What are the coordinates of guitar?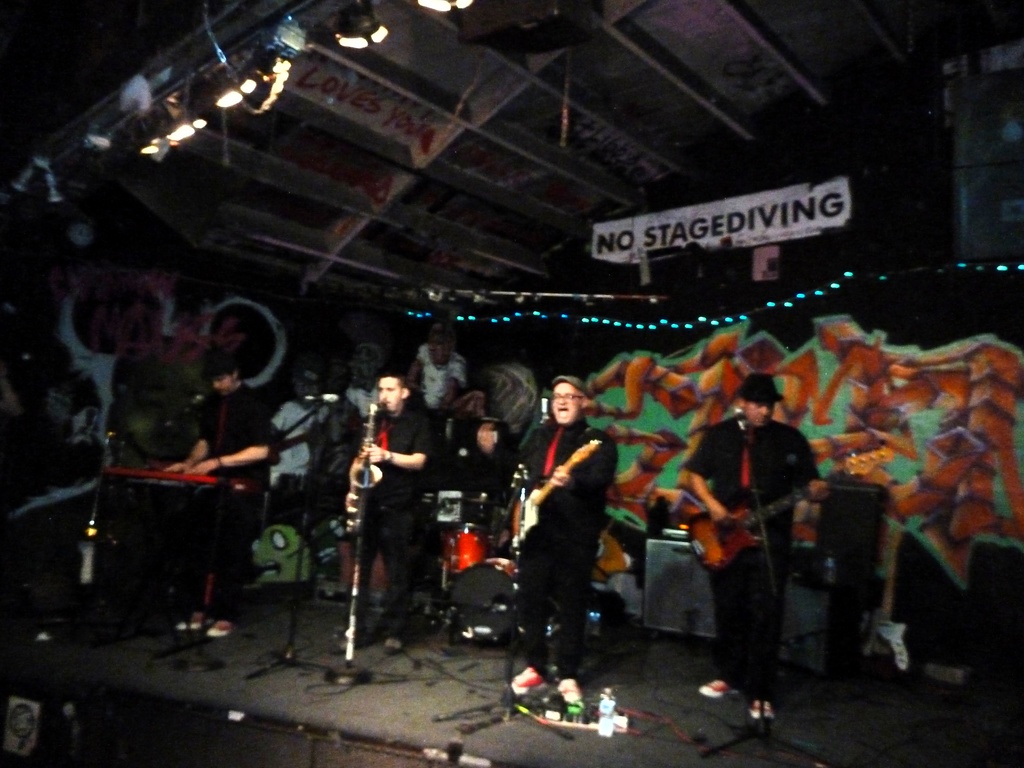
bbox(509, 436, 598, 545).
